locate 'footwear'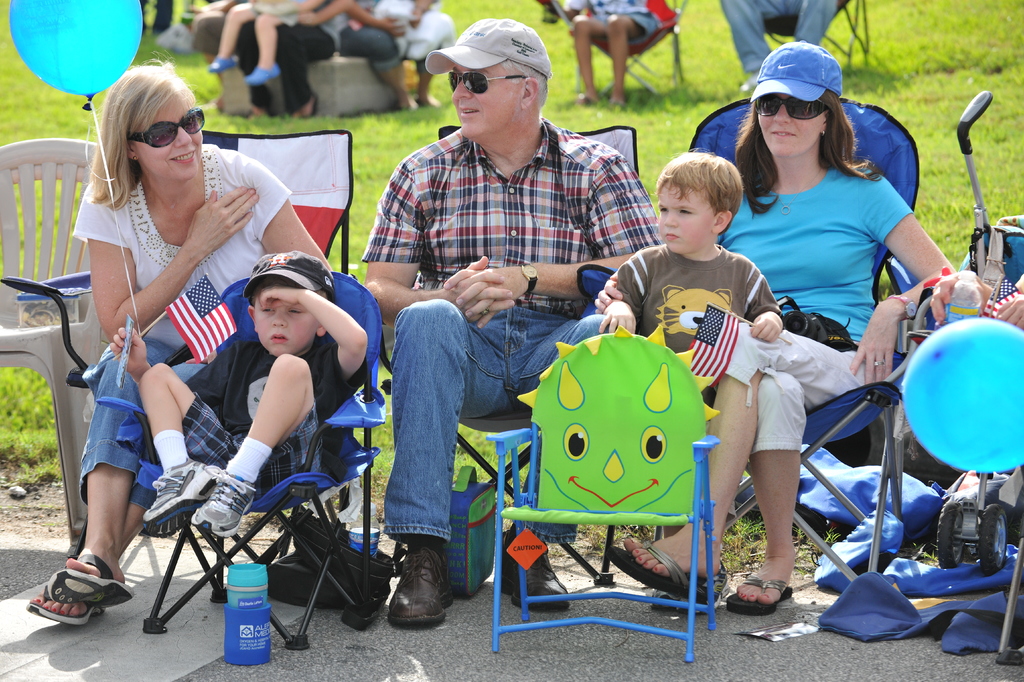
{"left": 730, "top": 572, "right": 797, "bottom": 615}
